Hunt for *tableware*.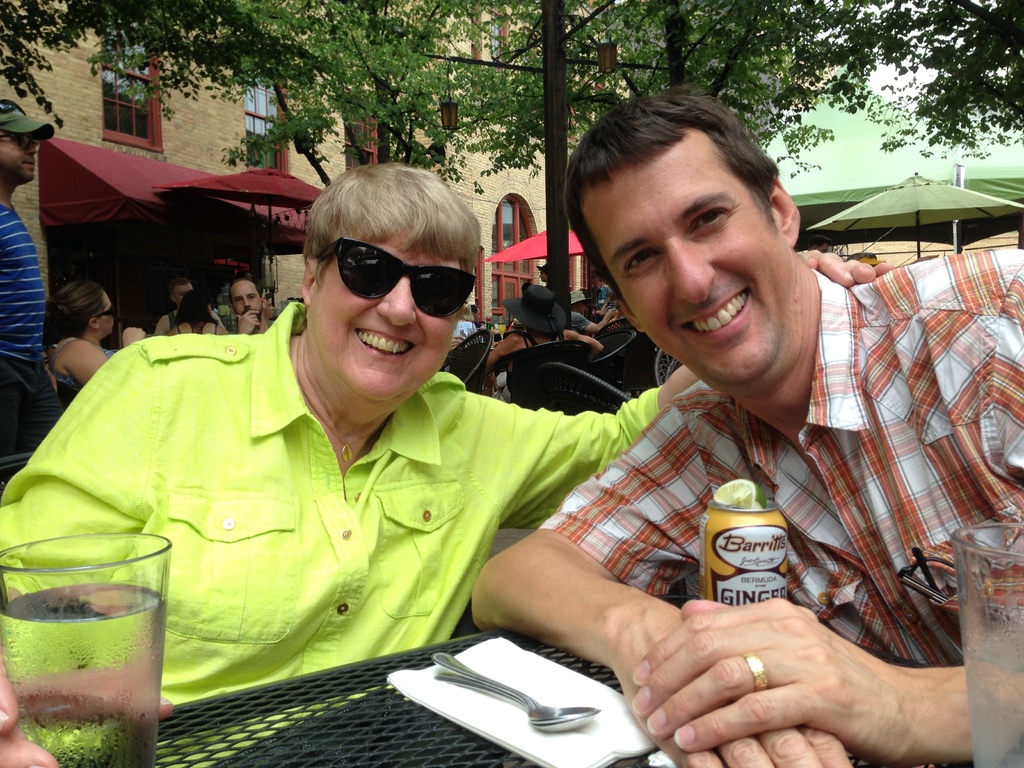
Hunted down at [x1=429, y1=647, x2=597, y2=733].
